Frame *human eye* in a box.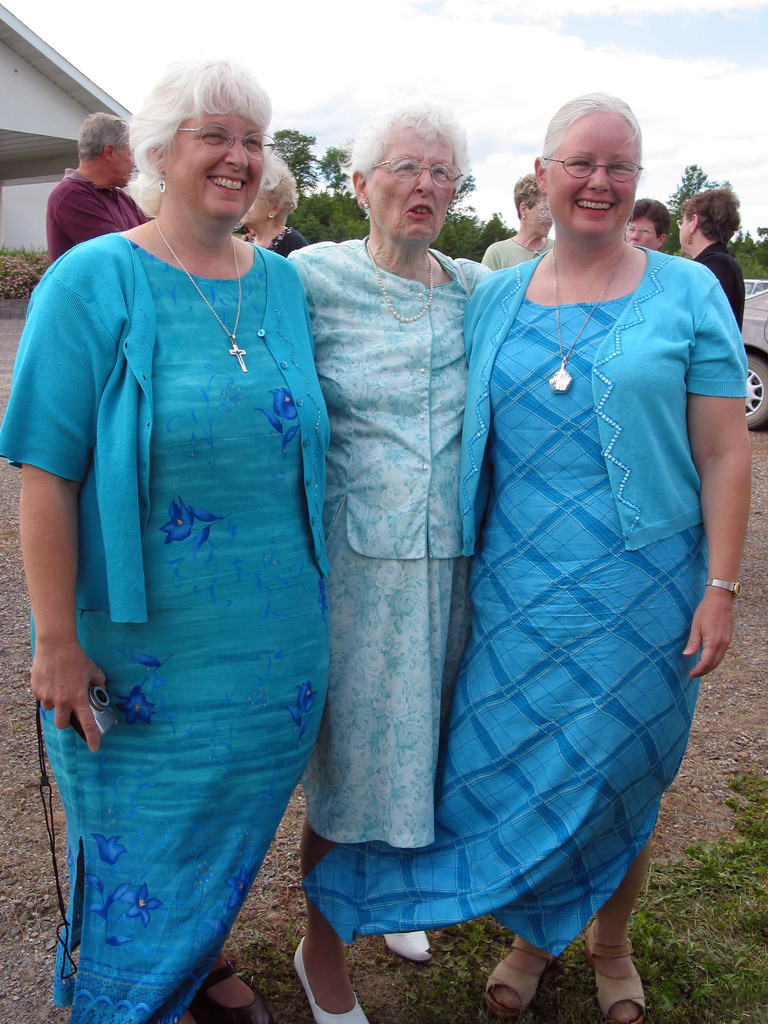
rect(388, 155, 416, 179).
